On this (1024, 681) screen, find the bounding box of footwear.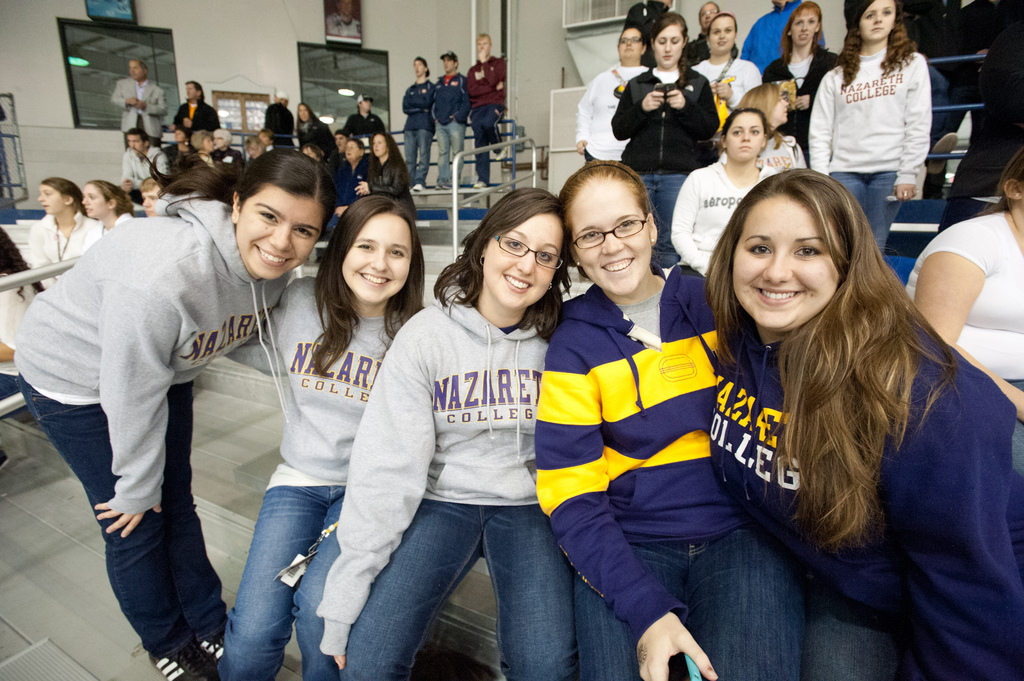
Bounding box: 188,605,230,670.
